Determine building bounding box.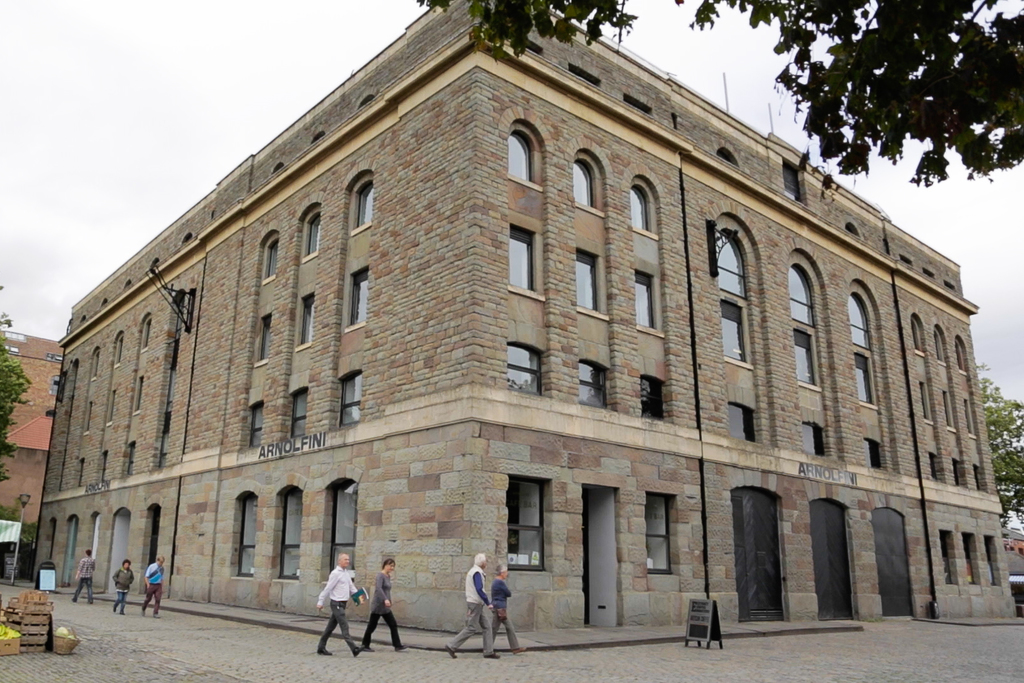
Determined: region(0, 331, 66, 525).
